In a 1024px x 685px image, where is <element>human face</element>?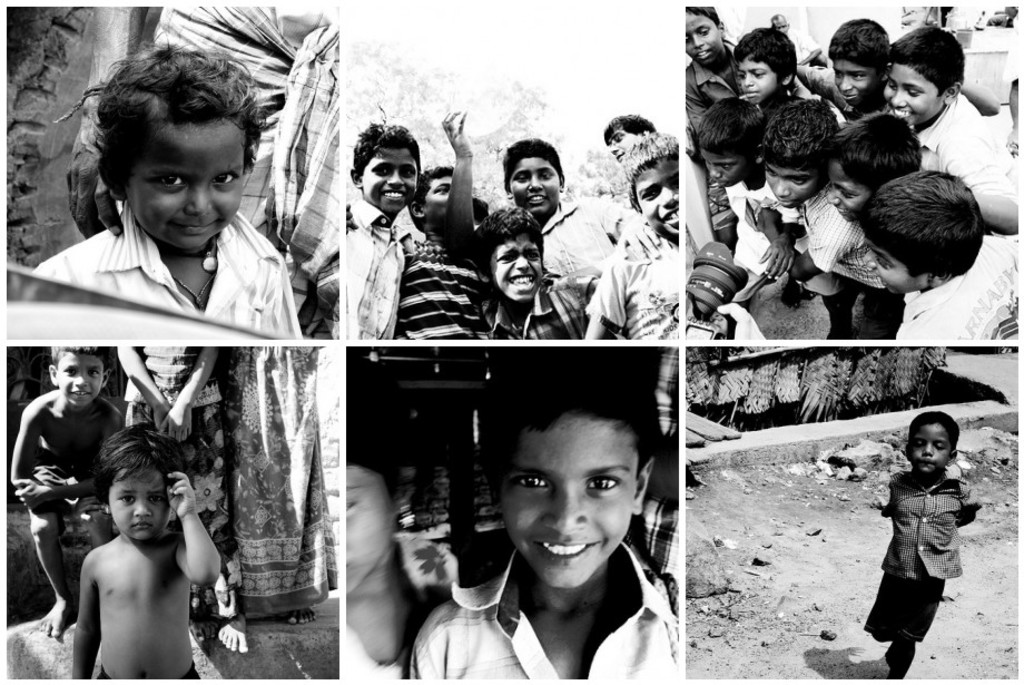
crop(762, 164, 821, 211).
